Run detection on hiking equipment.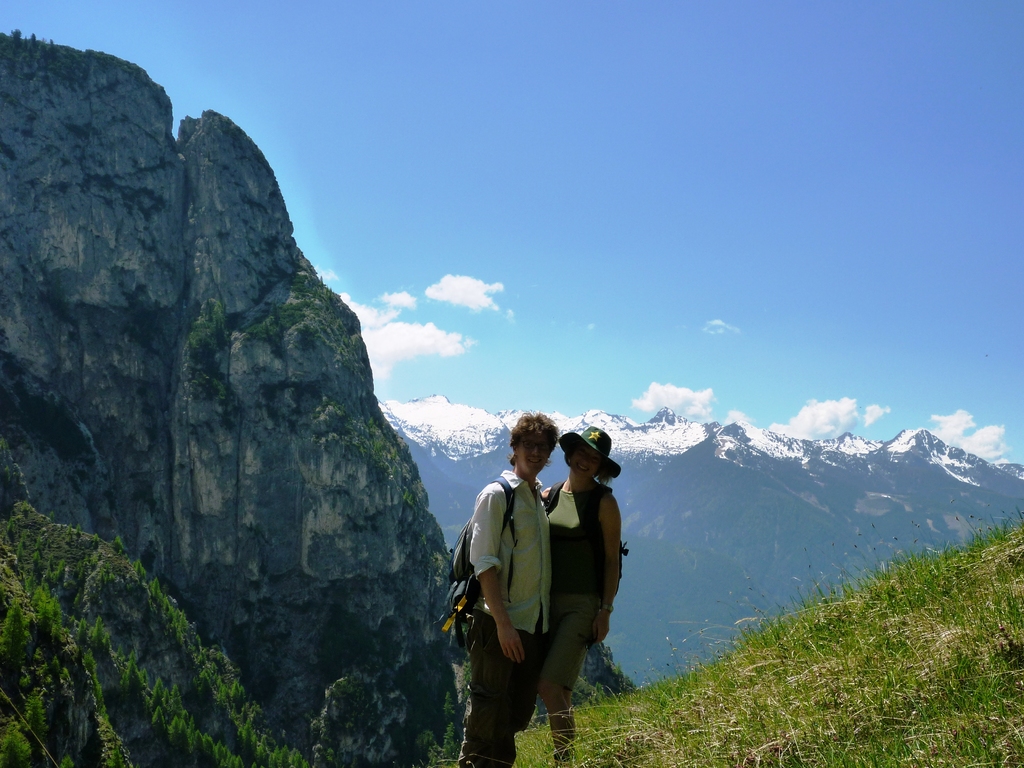
Result: [x1=432, y1=475, x2=518, y2=667].
